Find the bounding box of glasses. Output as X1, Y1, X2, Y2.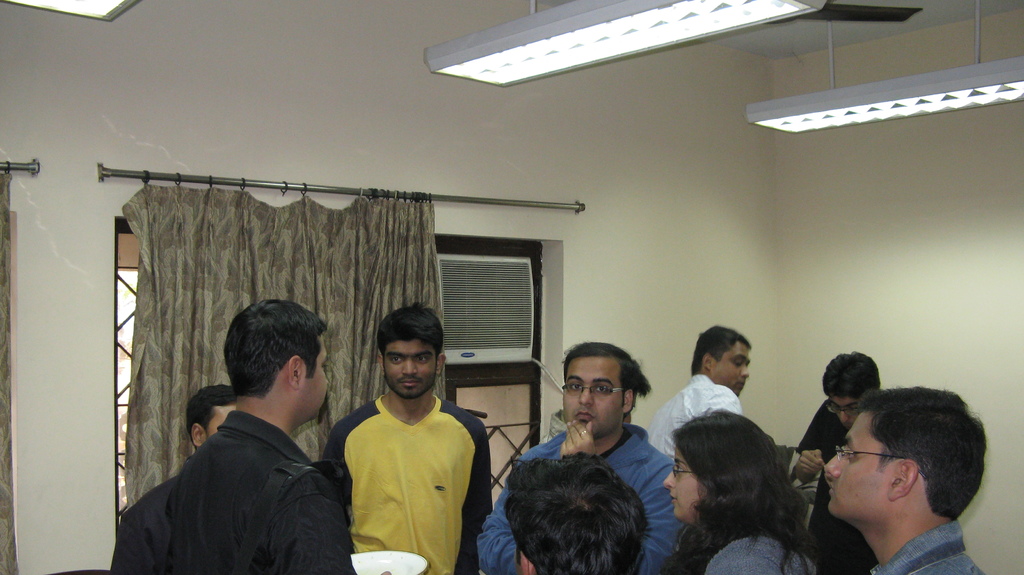
561, 379, 623, 399.
